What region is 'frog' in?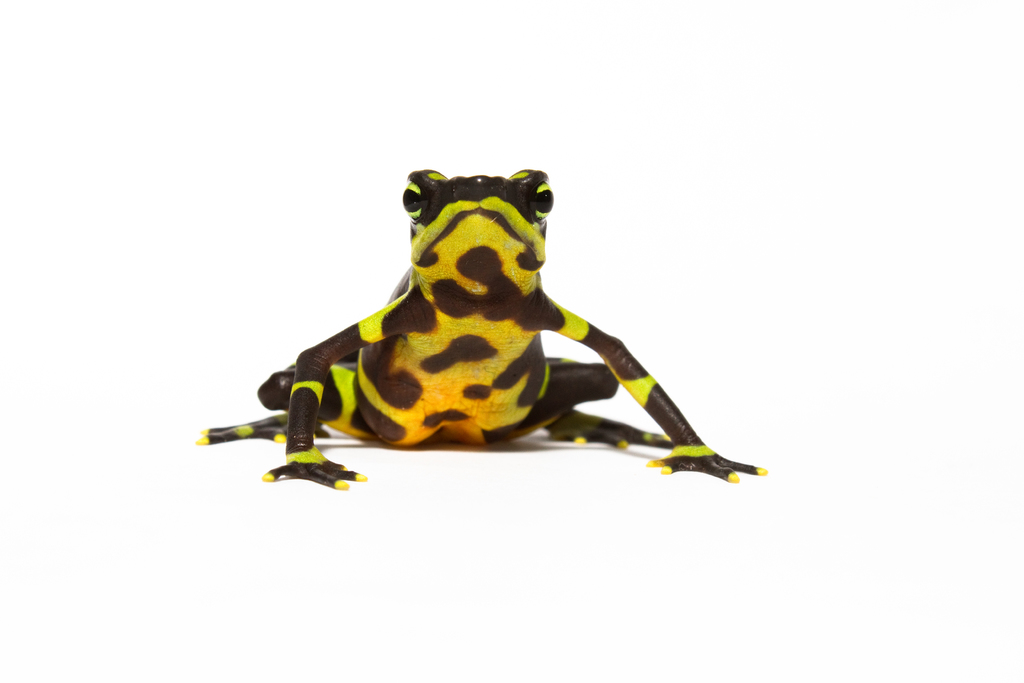
[195,164,764,491].
